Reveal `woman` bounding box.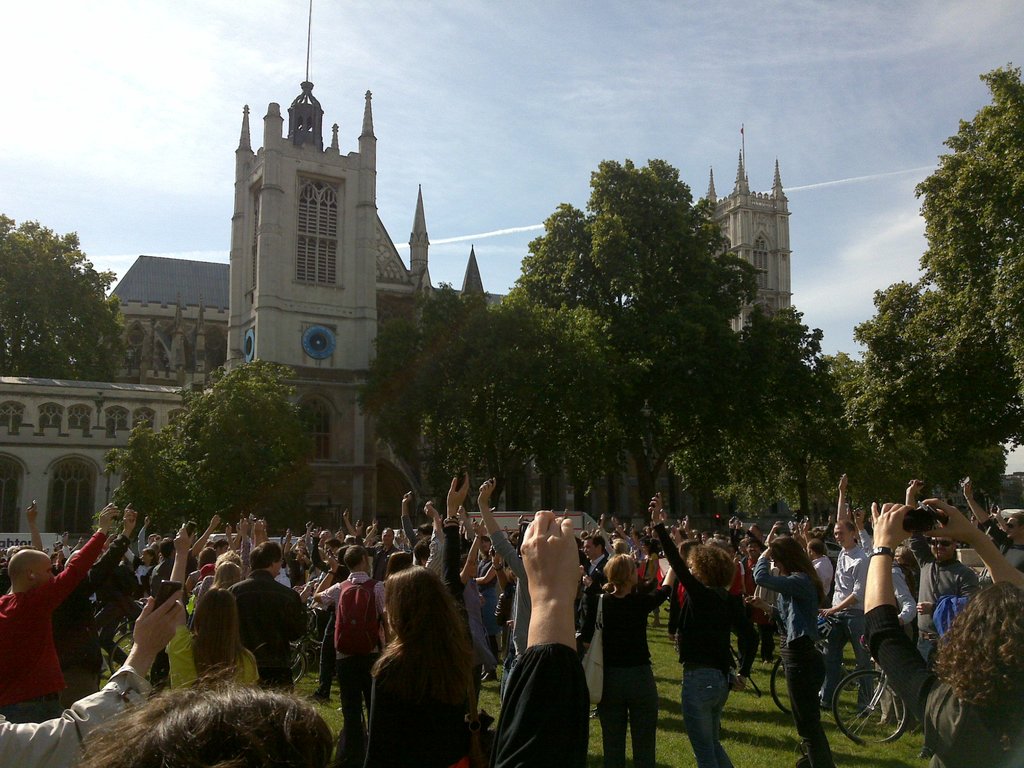
Revealed: {"left": 166, "top": 524, "right": 259, "bottom": 689}.
